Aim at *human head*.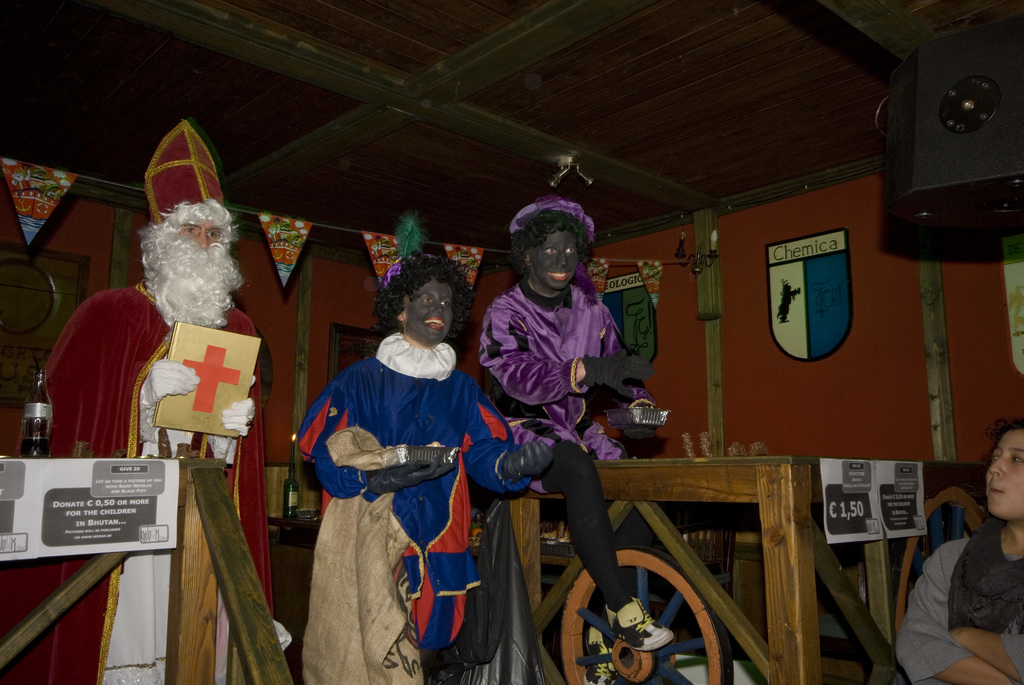
Aimed at pyautogui.locateOnScreen(376, 251, 473, 348).
